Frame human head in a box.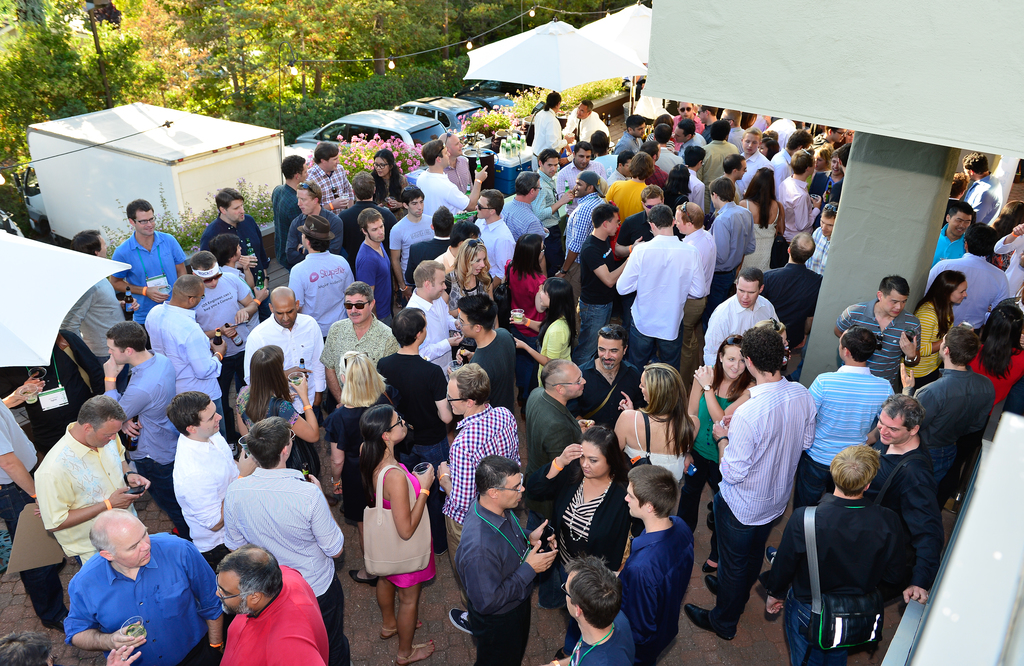
box(351, 169, 374, 199).
